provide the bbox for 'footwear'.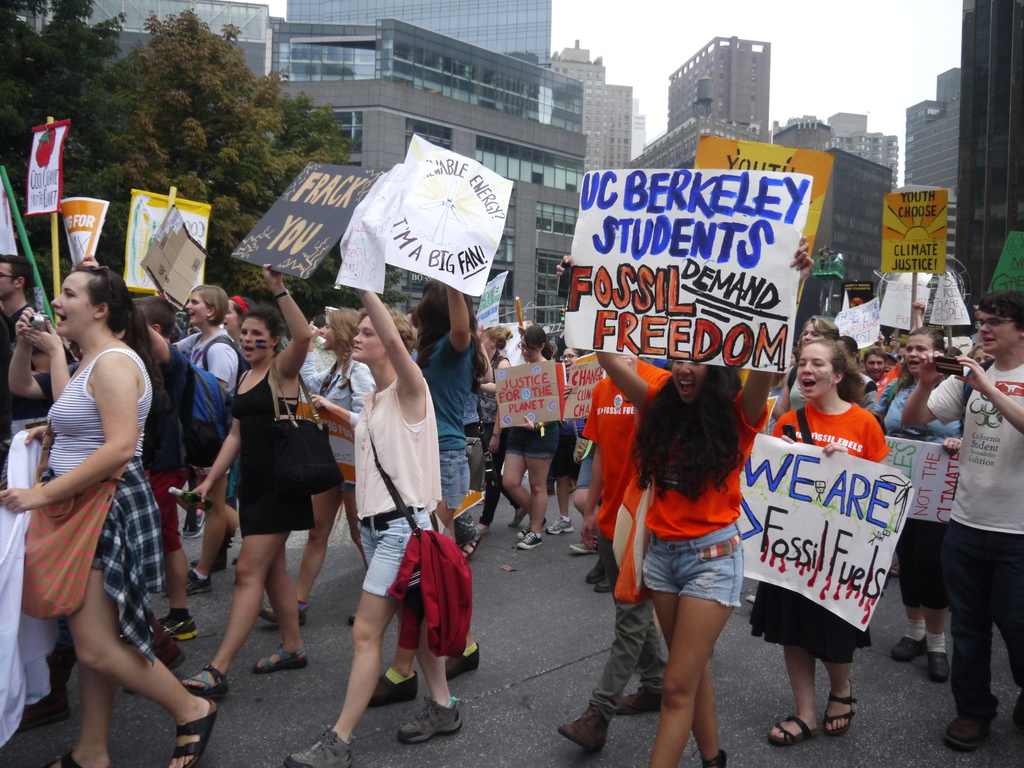
551:516:573:532.
